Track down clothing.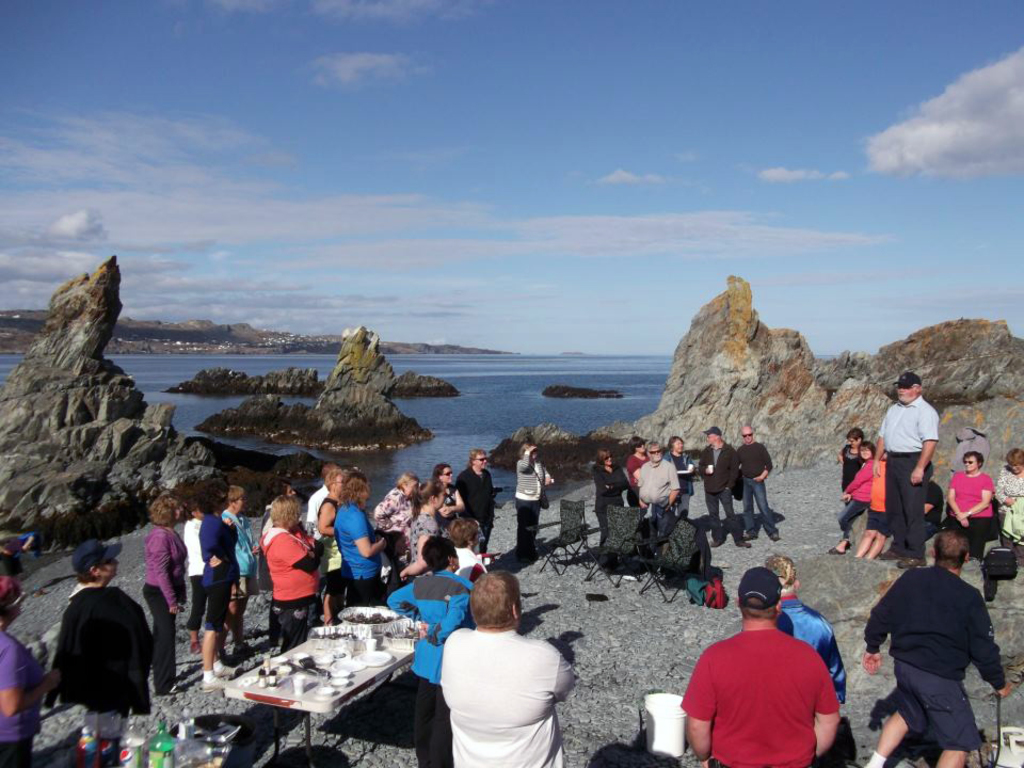
Tracked to (left=783, top=592, right=846, bottom=699).
